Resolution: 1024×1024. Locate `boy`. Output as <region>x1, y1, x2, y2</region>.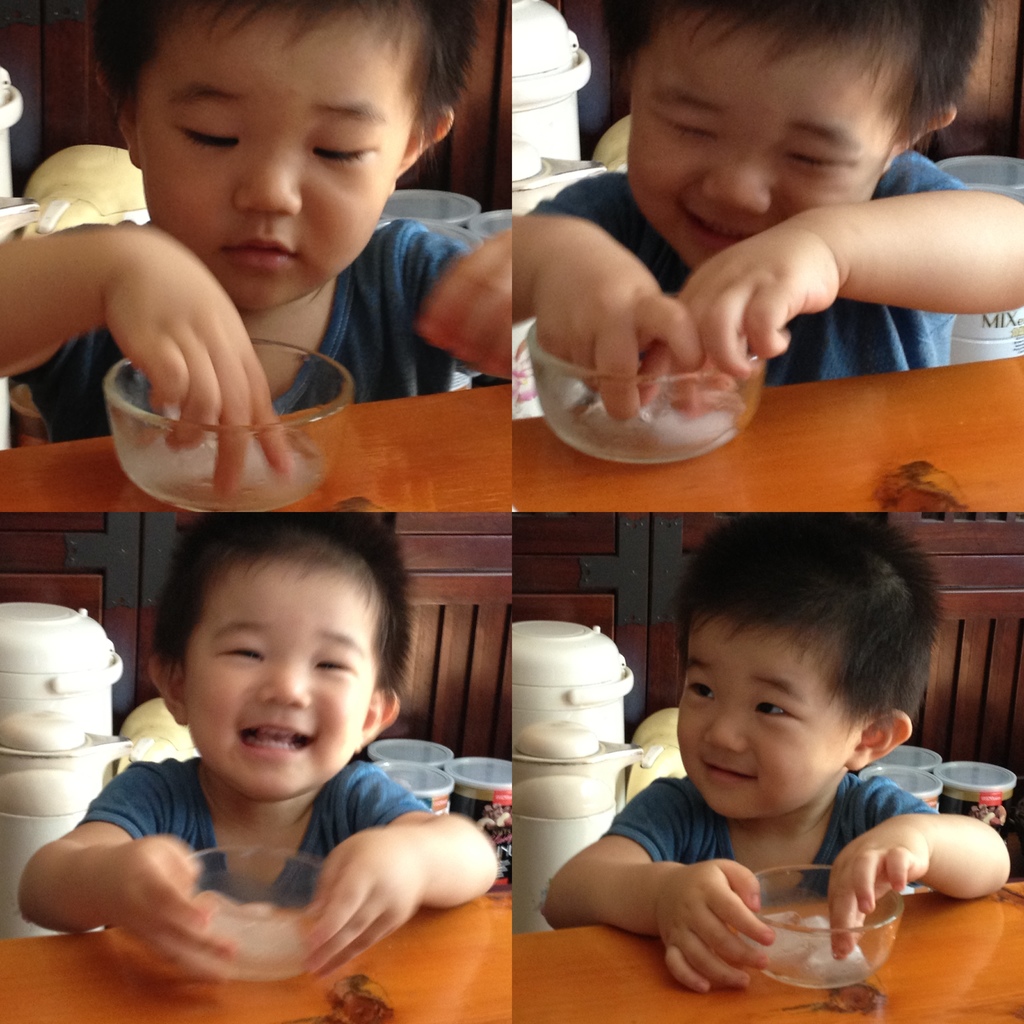
<region>19, 516, 501, 993</region>.
